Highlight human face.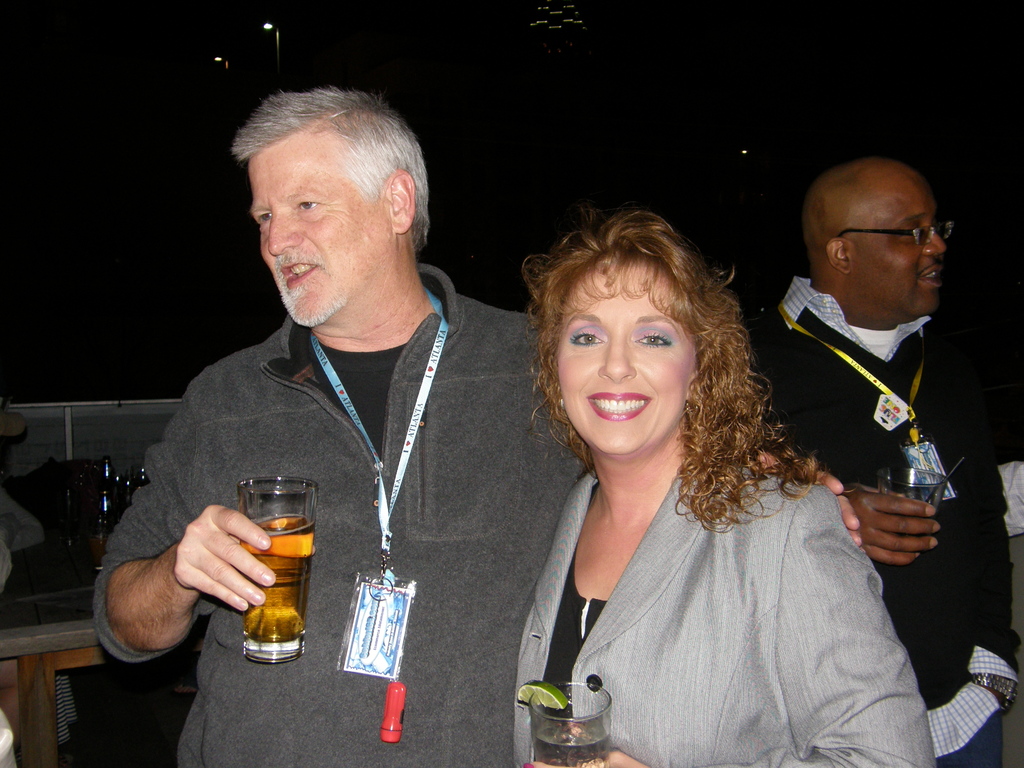
Highlighted region: detection(555, 250, 700, 451).
